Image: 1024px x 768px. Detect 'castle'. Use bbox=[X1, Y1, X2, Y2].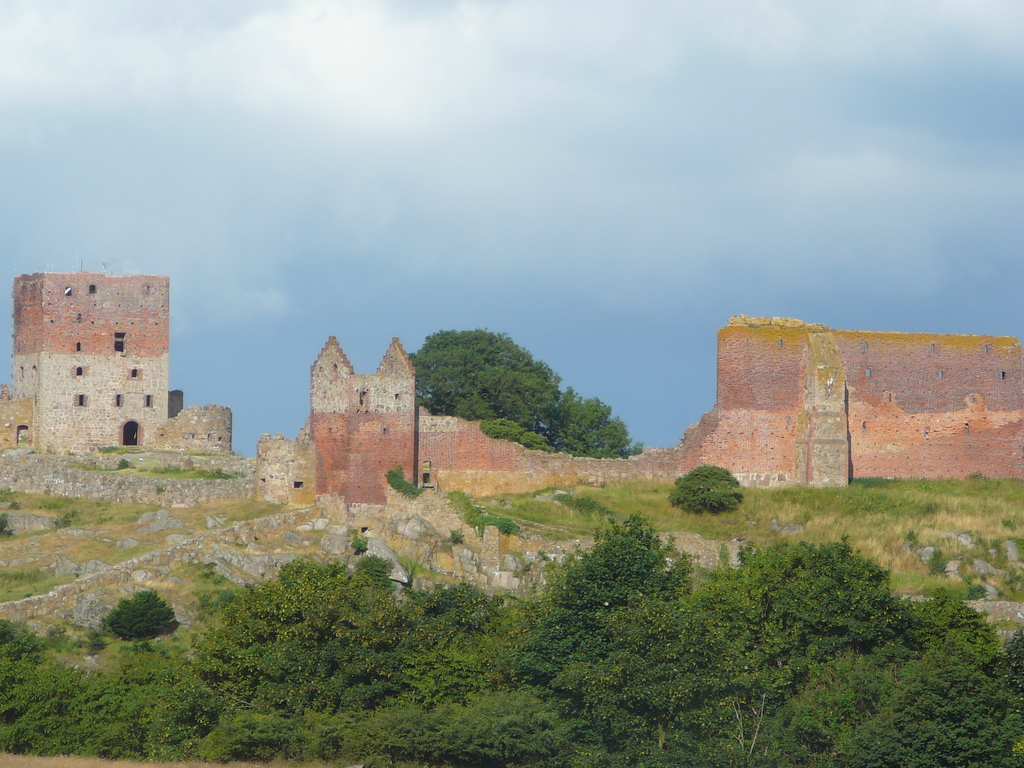
bbox=[244, 321, 1021, 522].
